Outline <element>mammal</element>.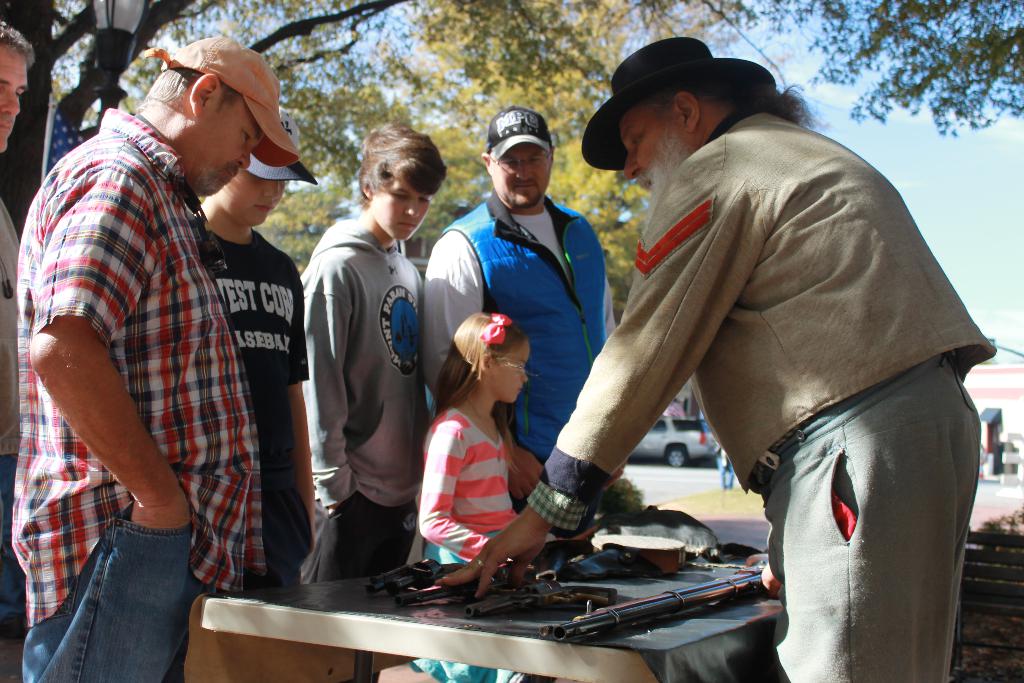
Outline: 415/103/636/541.
